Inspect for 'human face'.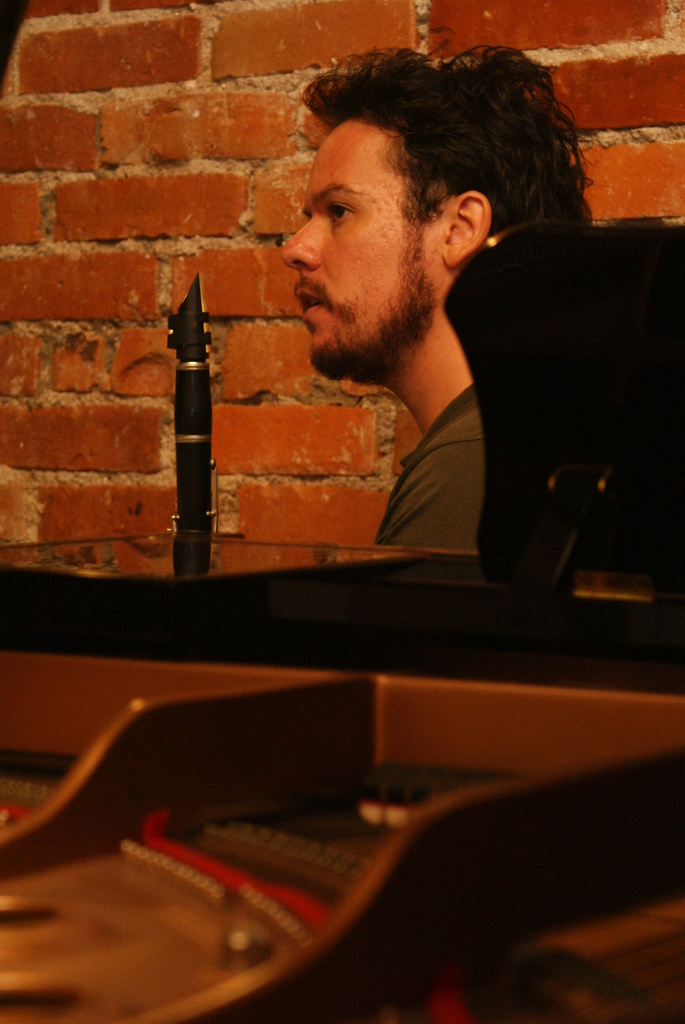
Inspection: <region>273, 115, 445, 353</region>.
